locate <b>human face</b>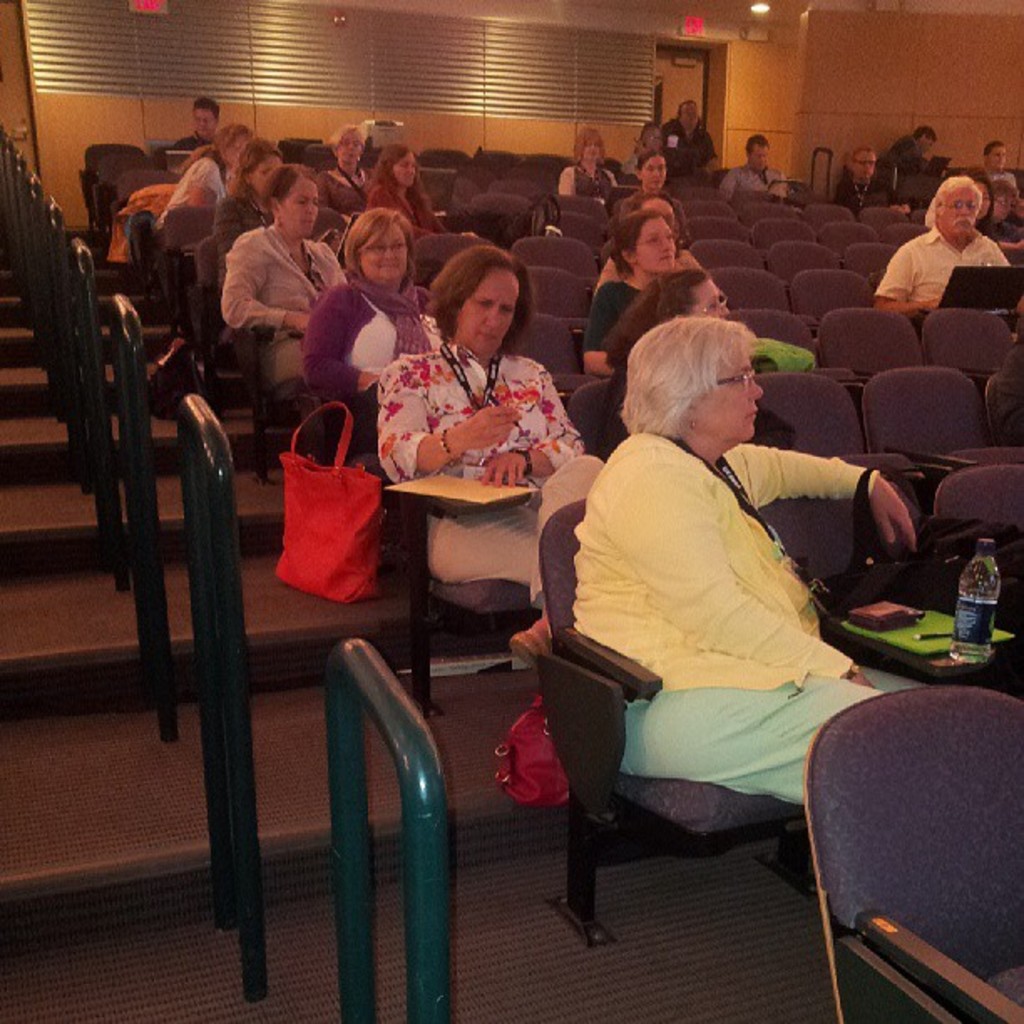
crop(750, 146, 773, 171)
